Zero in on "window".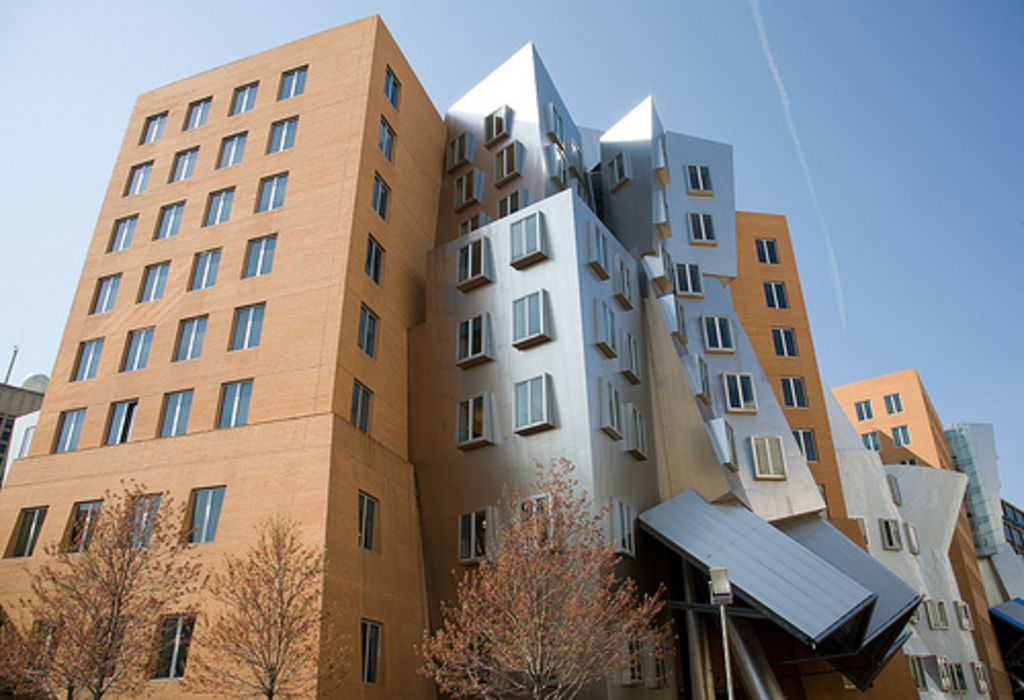
Zeroed in: {"left": 760, "top": 432, "right": 784, "bottom": 473}.
